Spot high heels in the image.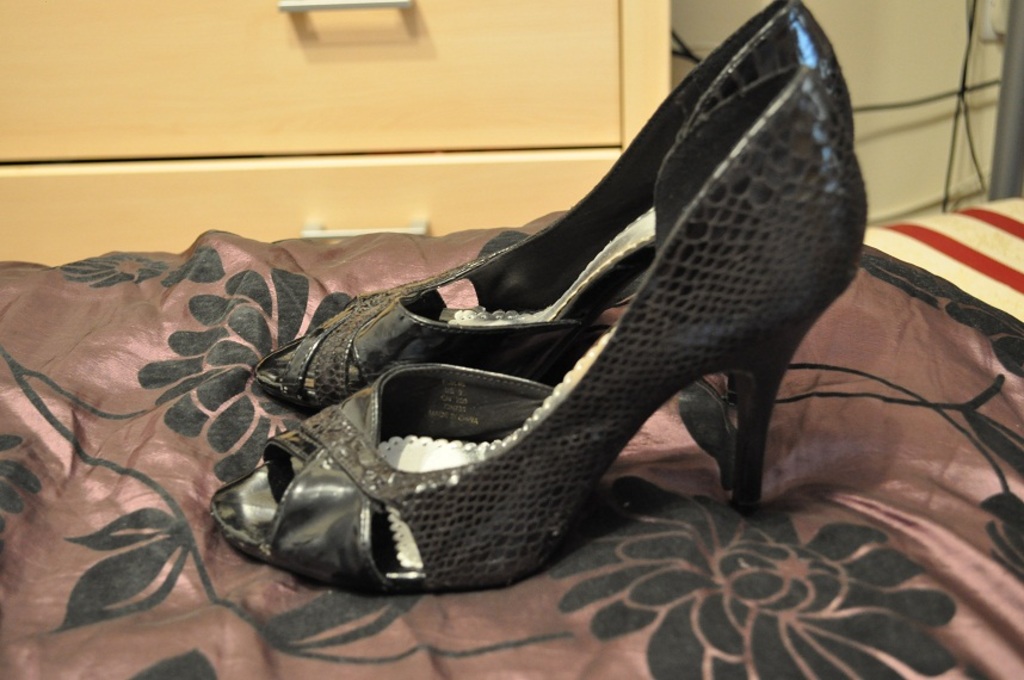
high heels found at box(249, 2, 856, 425).
